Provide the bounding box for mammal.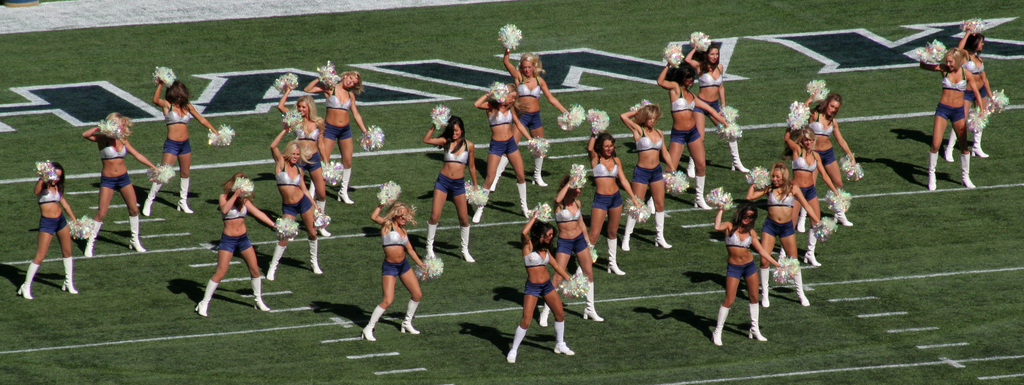
[144, 74, 223, 214].
